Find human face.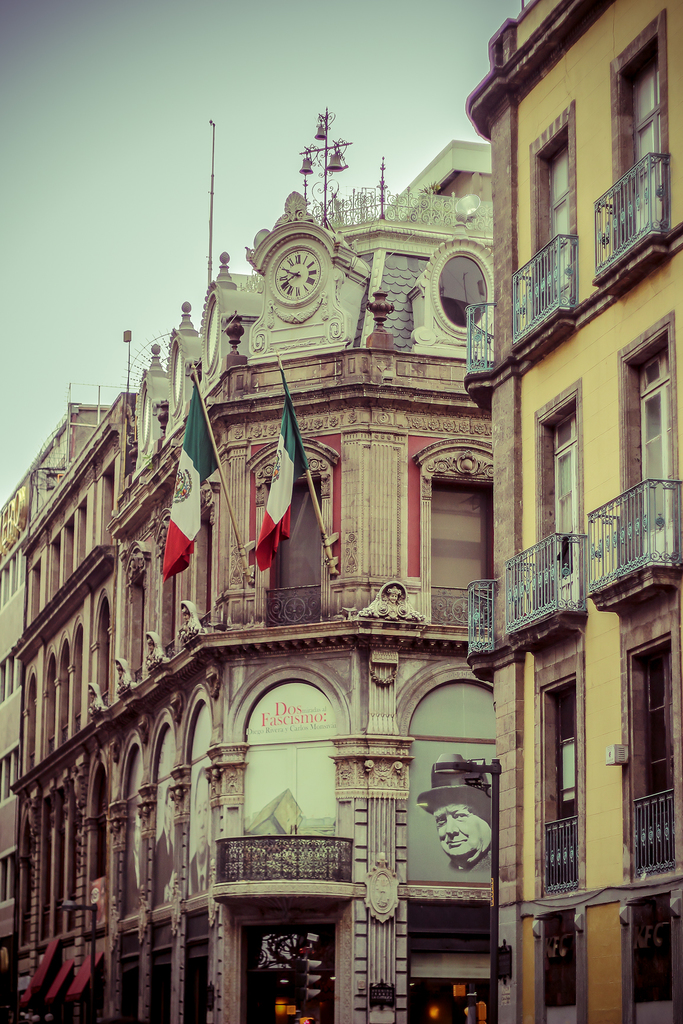
[left=437, top=796, right=488, bottom=858].
